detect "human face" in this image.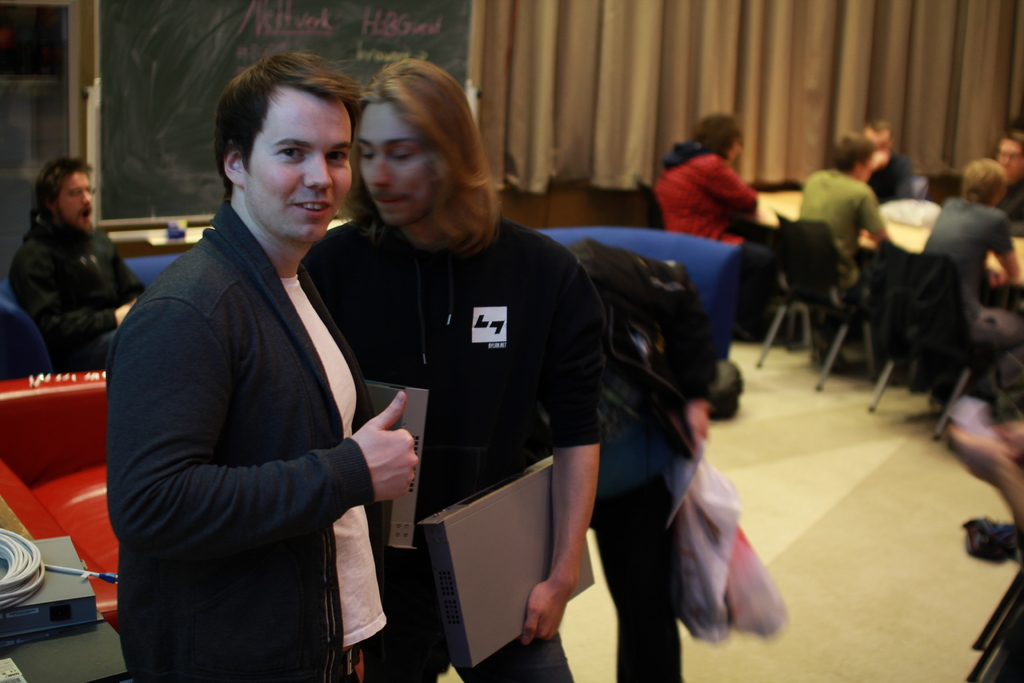
Detection: rect(859, 163, 872, 180).
